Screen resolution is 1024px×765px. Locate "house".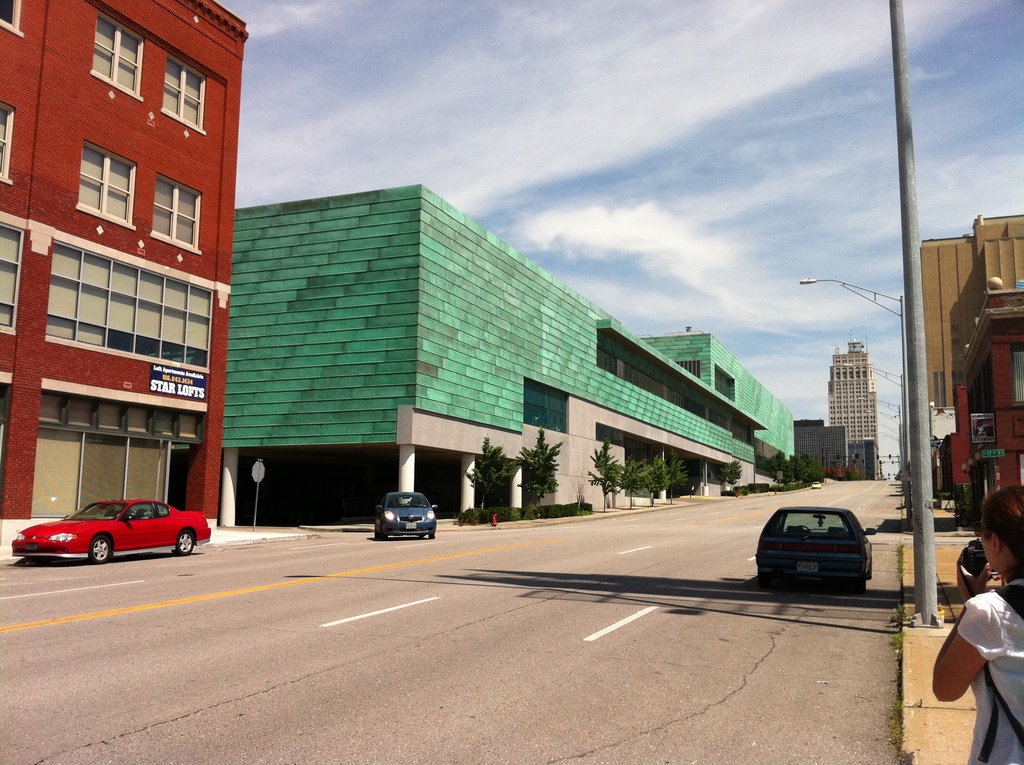
bbox=[819, 347, 876, 429].
